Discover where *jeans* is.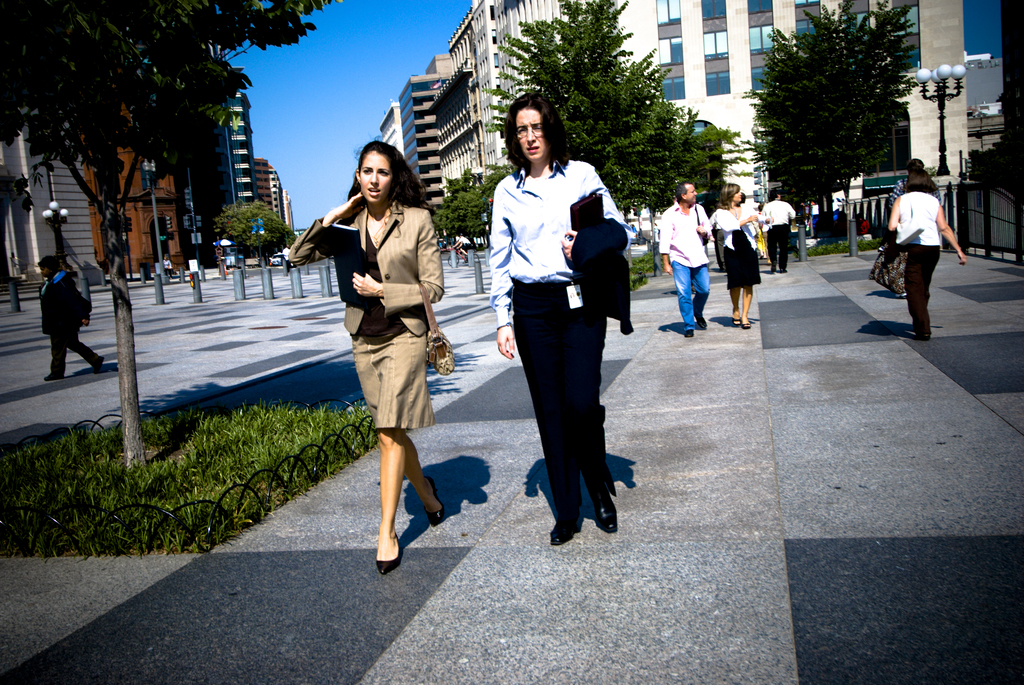
Discovered at pyautogui.locateOnScreen(673, 263, 708, 333).
